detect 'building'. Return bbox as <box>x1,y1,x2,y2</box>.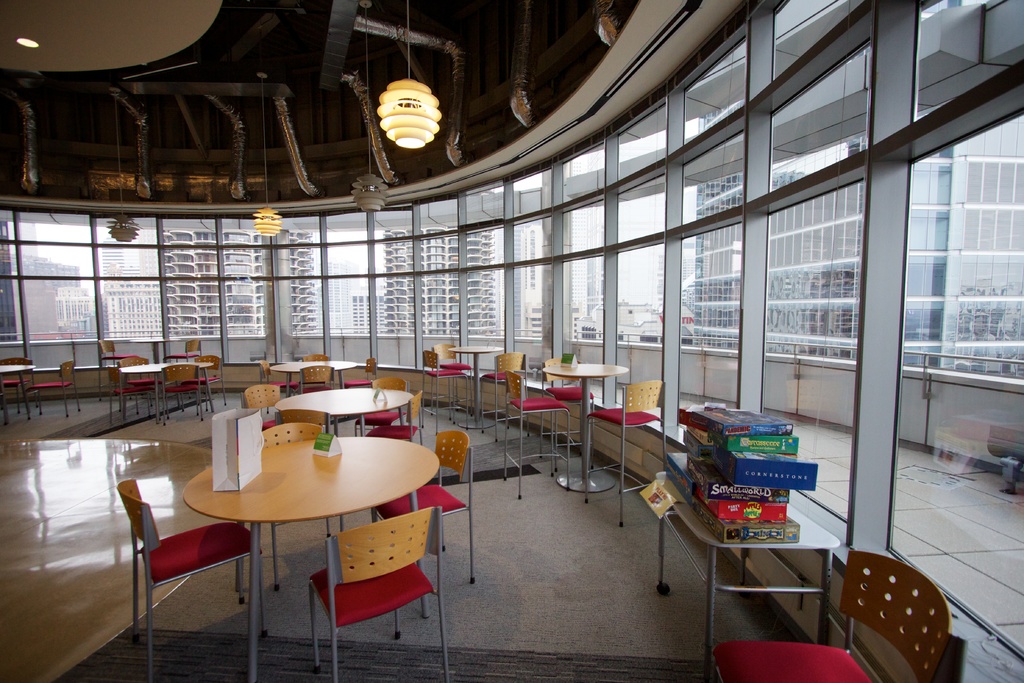
<box>351,292,380,335</box>.
